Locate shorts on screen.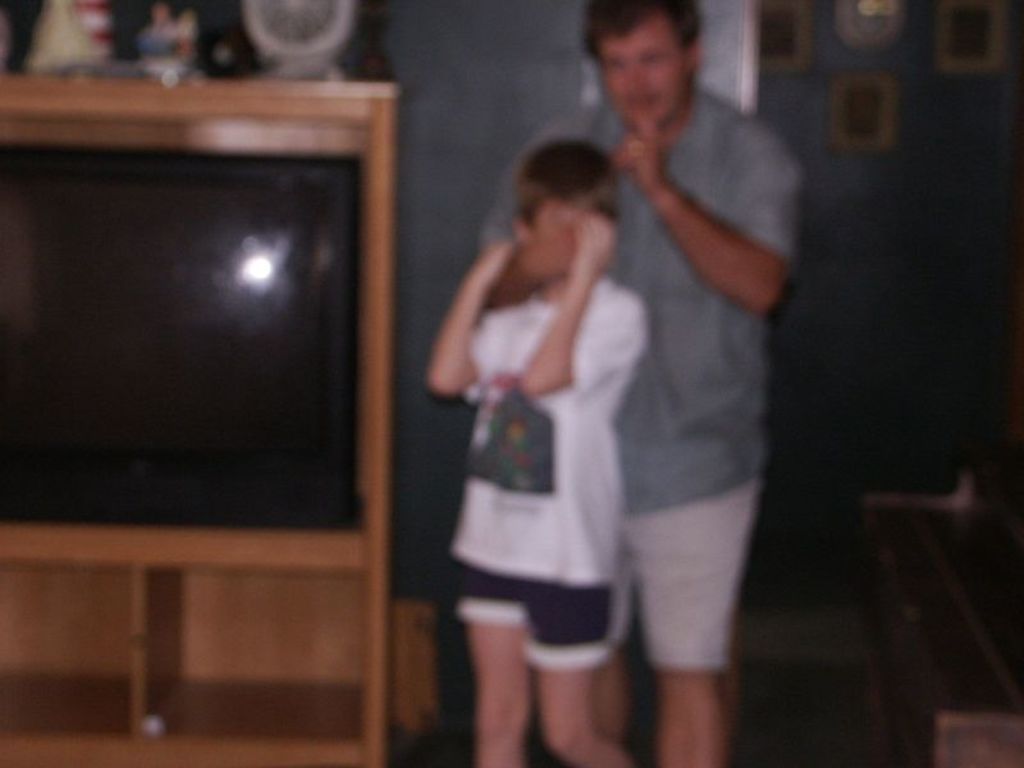
On screen at locate(618, 479, 759, 668).
